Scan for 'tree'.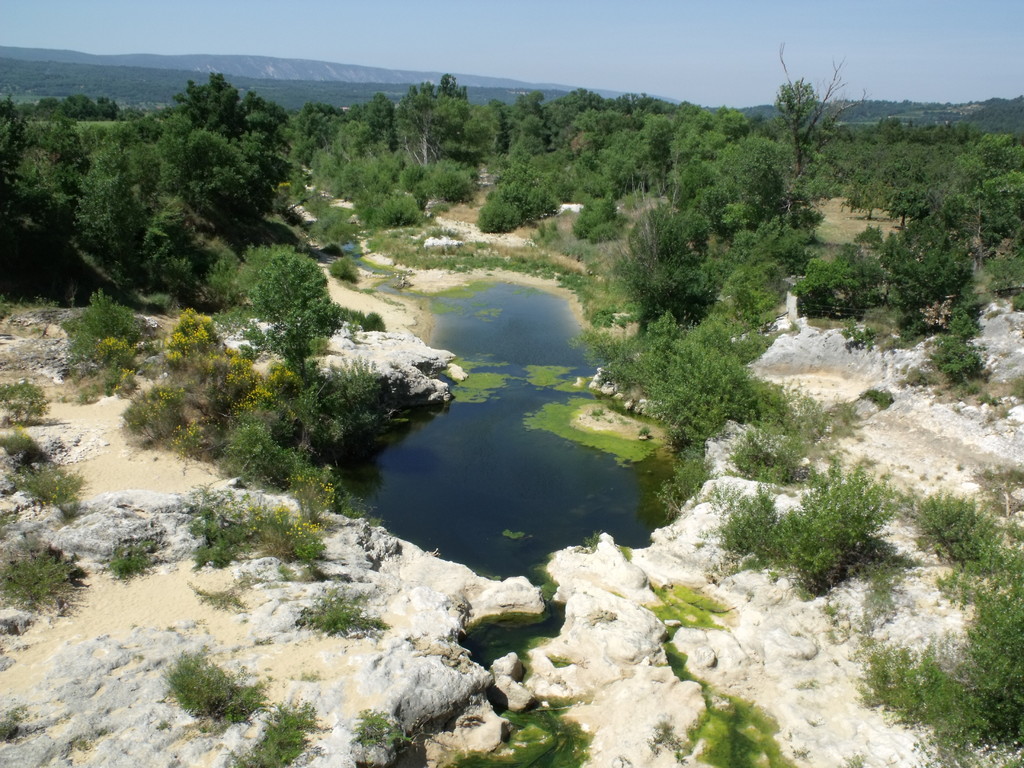
Scan result: (left=497, top=100, right=556, bottom=157).
